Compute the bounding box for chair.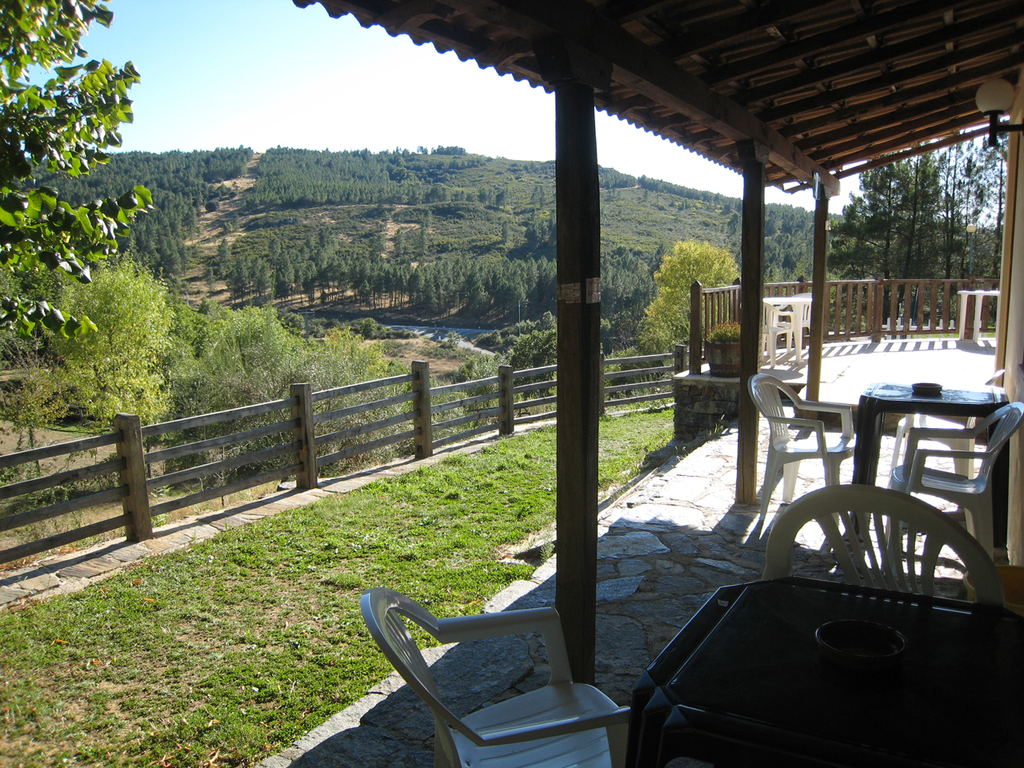
<box>765,485,1009,607</box>.
